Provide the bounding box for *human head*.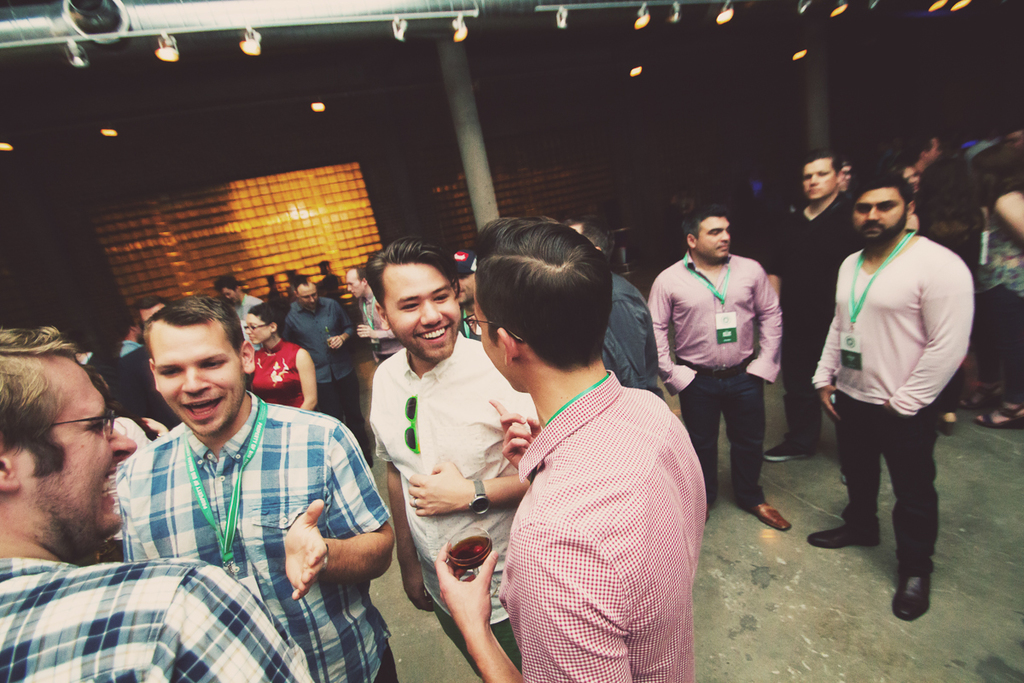
(116, 313, 143, 342).
